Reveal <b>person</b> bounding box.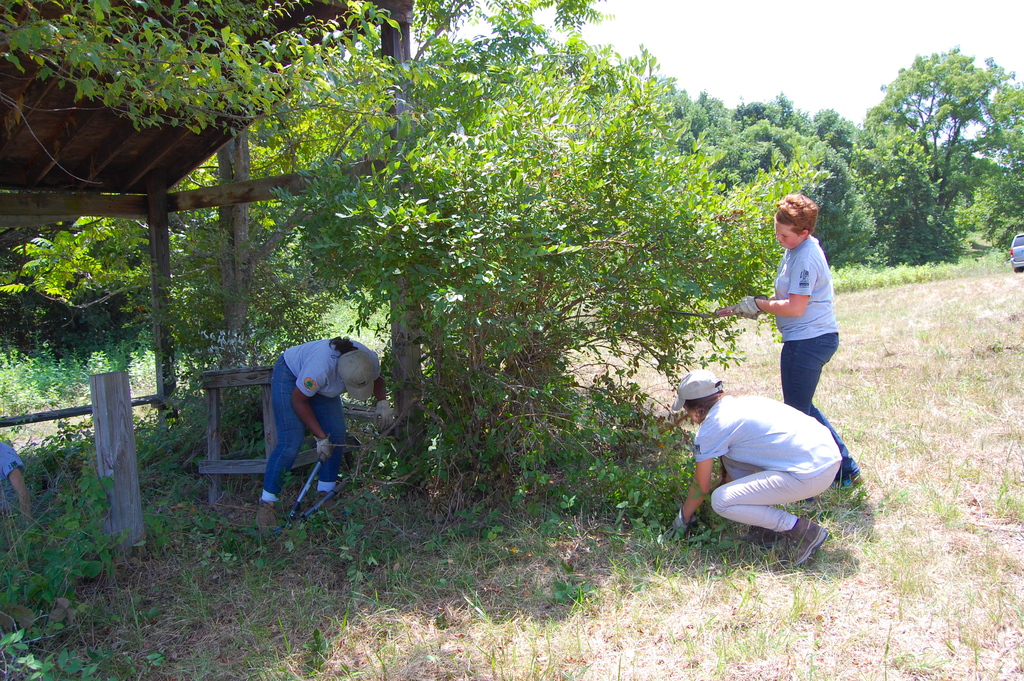
Revealed: [257, 309, 376, 523].
